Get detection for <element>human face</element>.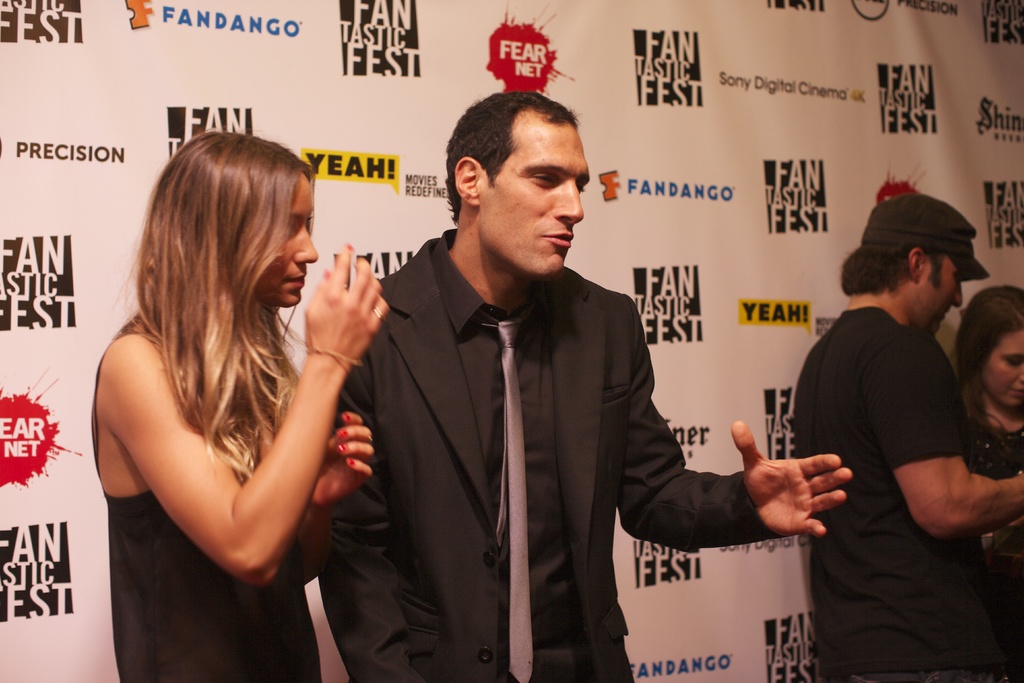
Detection: bbox=(986, 328, 1023, 404).
